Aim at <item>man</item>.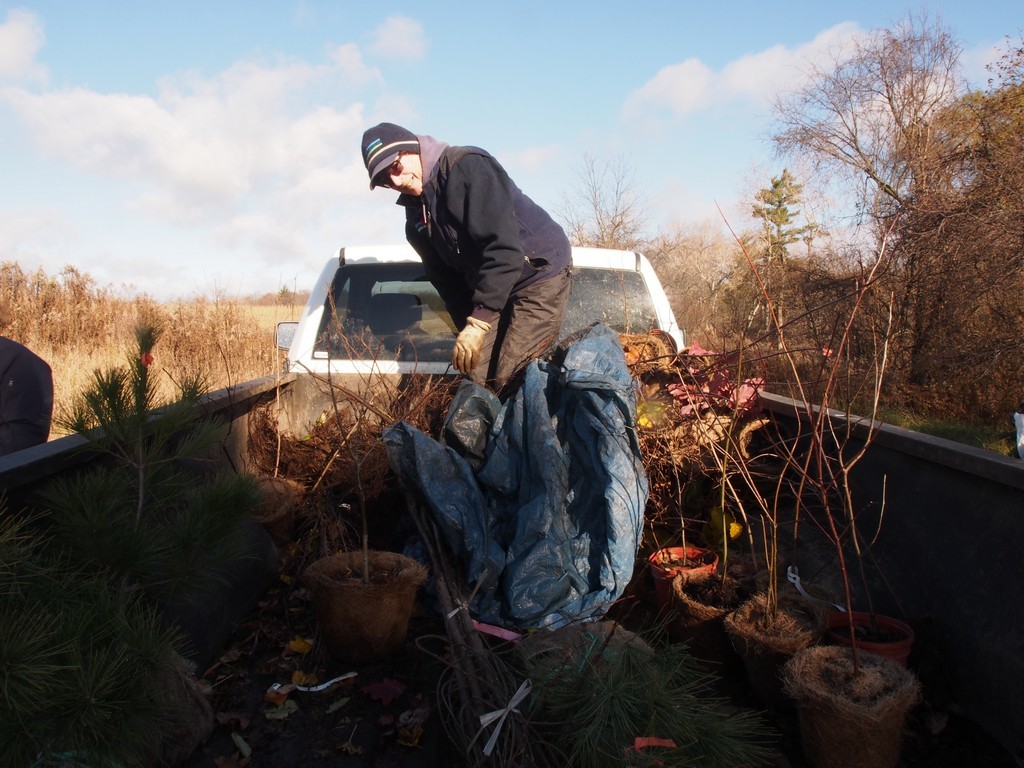
Aimed at (0,330,53,454).
